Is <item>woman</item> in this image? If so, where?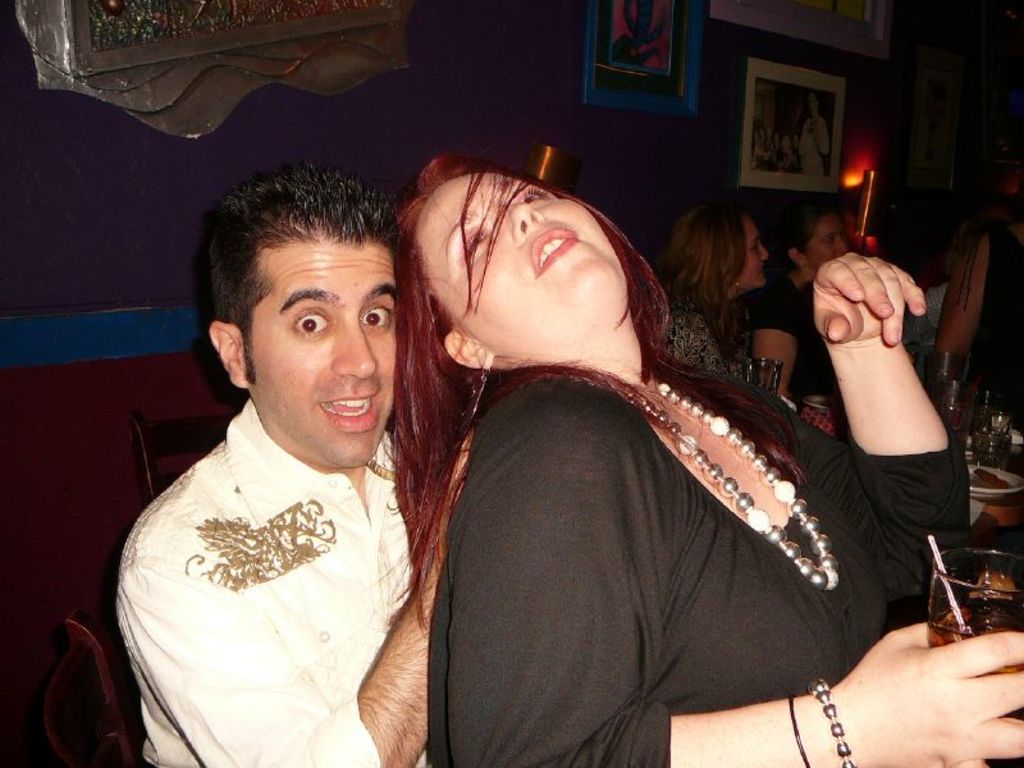
Yes, at [left=655, top=198, right=773, bottom=383].
